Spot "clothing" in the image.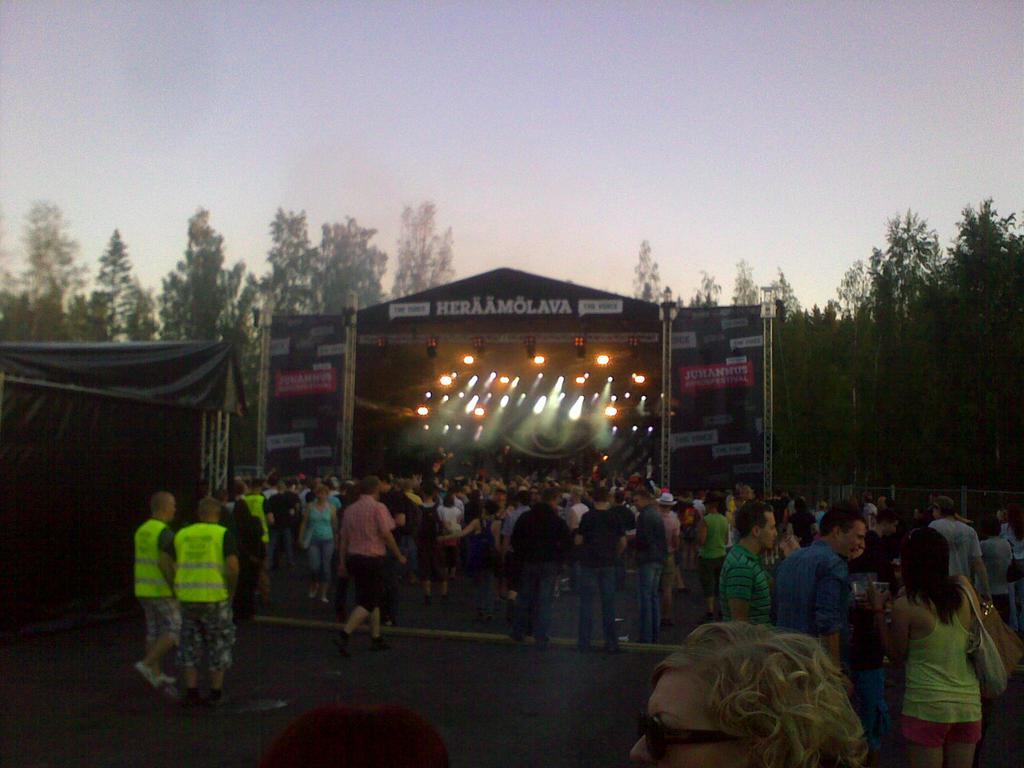
"clothing" found at select_region(911, 516, 980, 599).
